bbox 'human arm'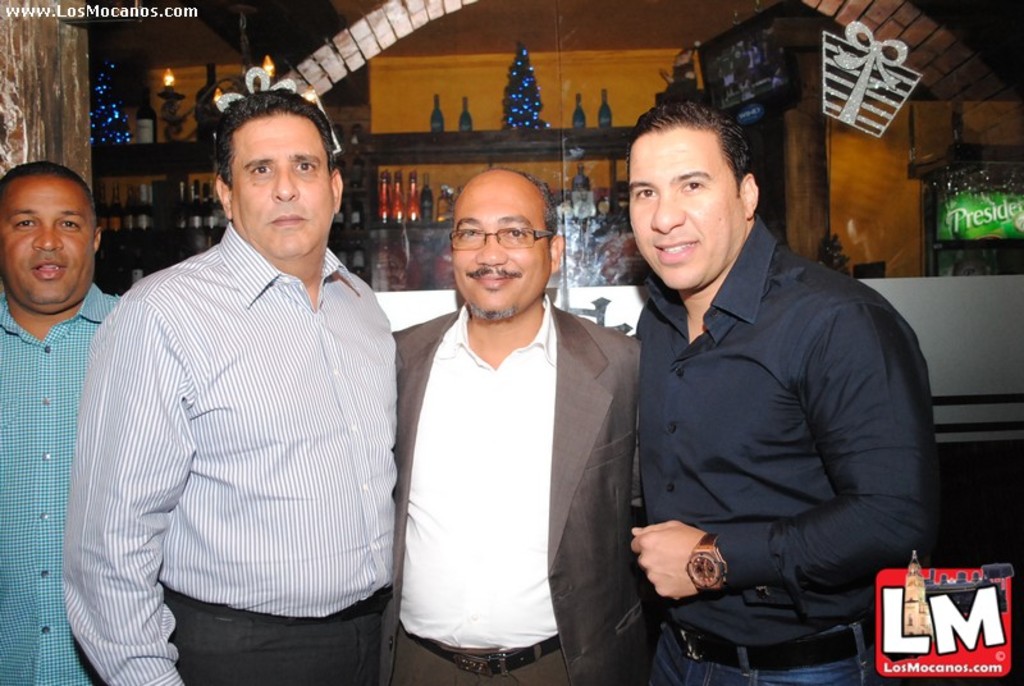
Rect(640, 301, 919, 649)
